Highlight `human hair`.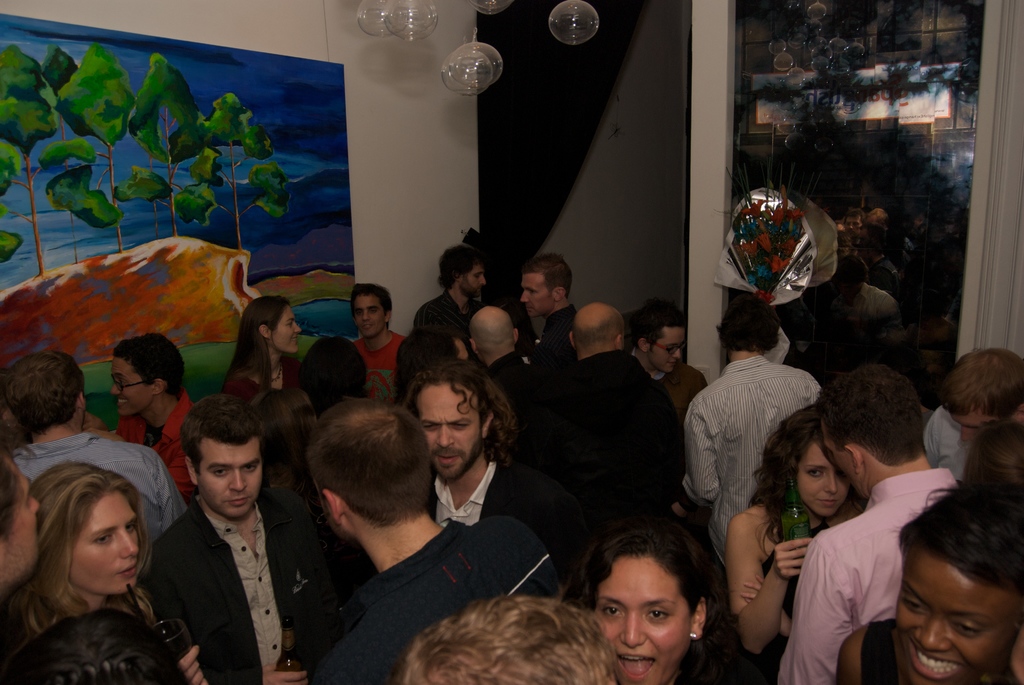
Highlighted region: crop(0, 454, 20, 540).
